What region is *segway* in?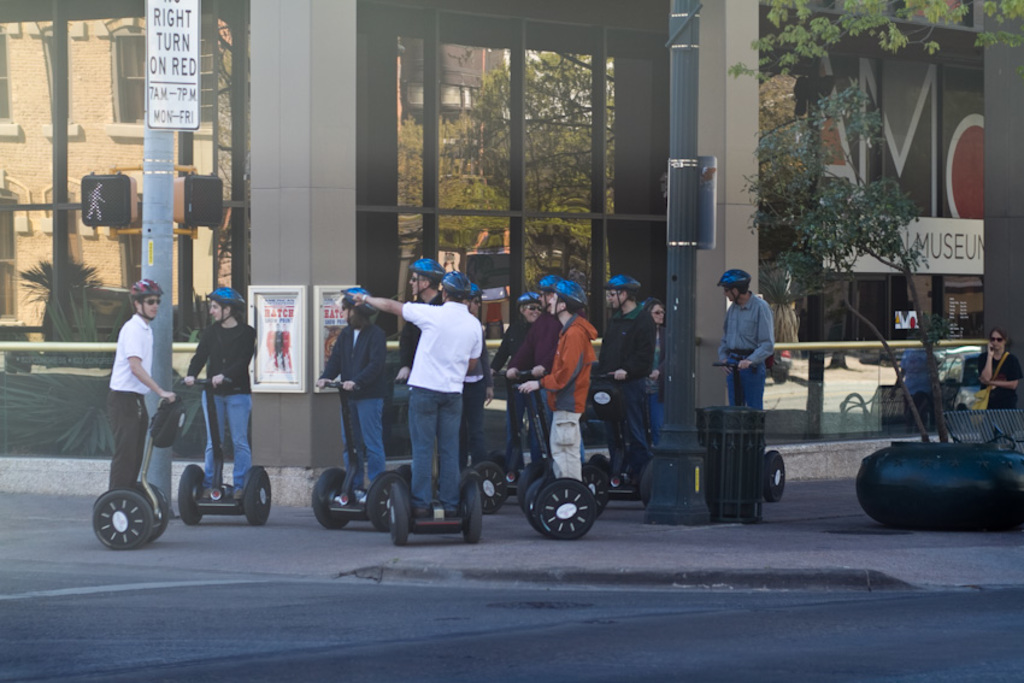
detection(95, 394, 170, 542).
